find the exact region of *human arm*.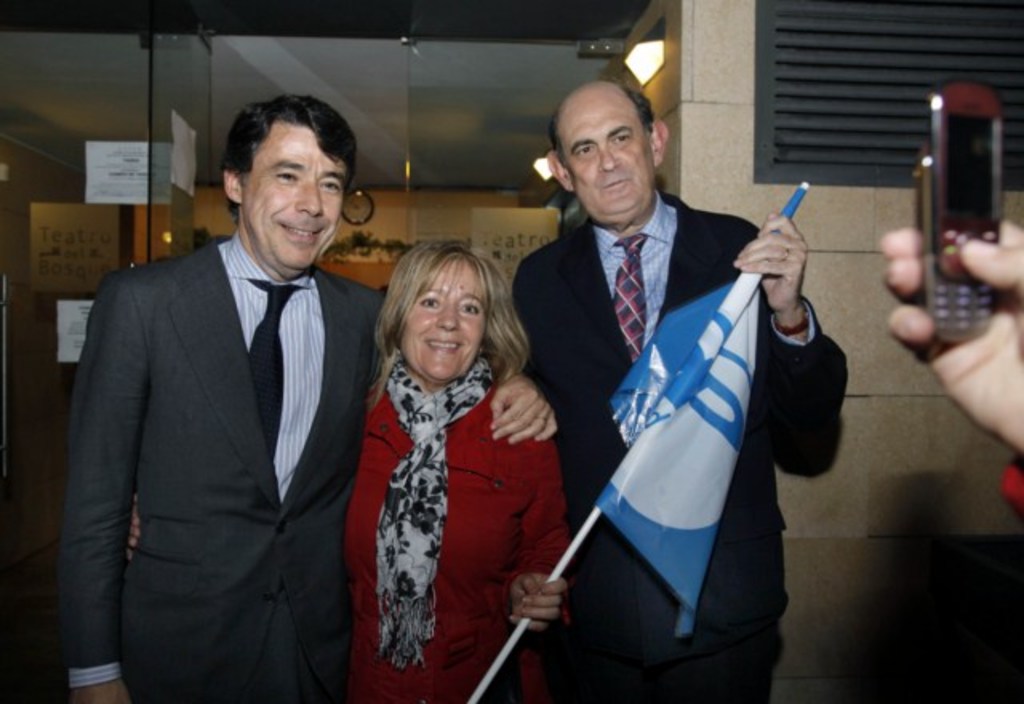
Exact region: 50:267:160:702.
